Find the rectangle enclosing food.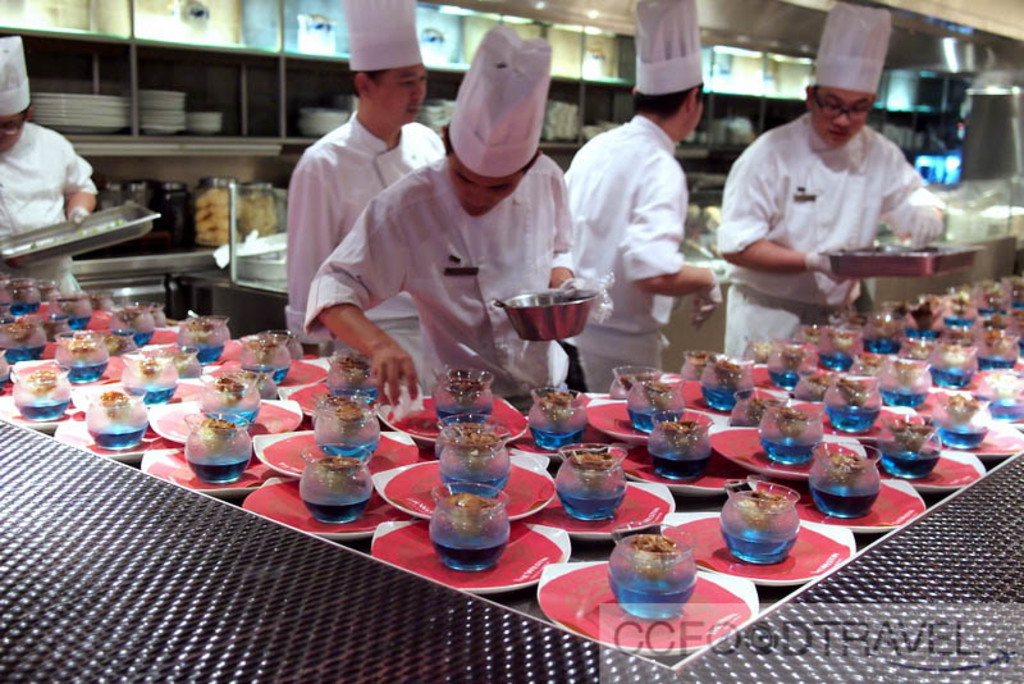
pyautogui.locateOnScreen(618, 370, 659, 392).
